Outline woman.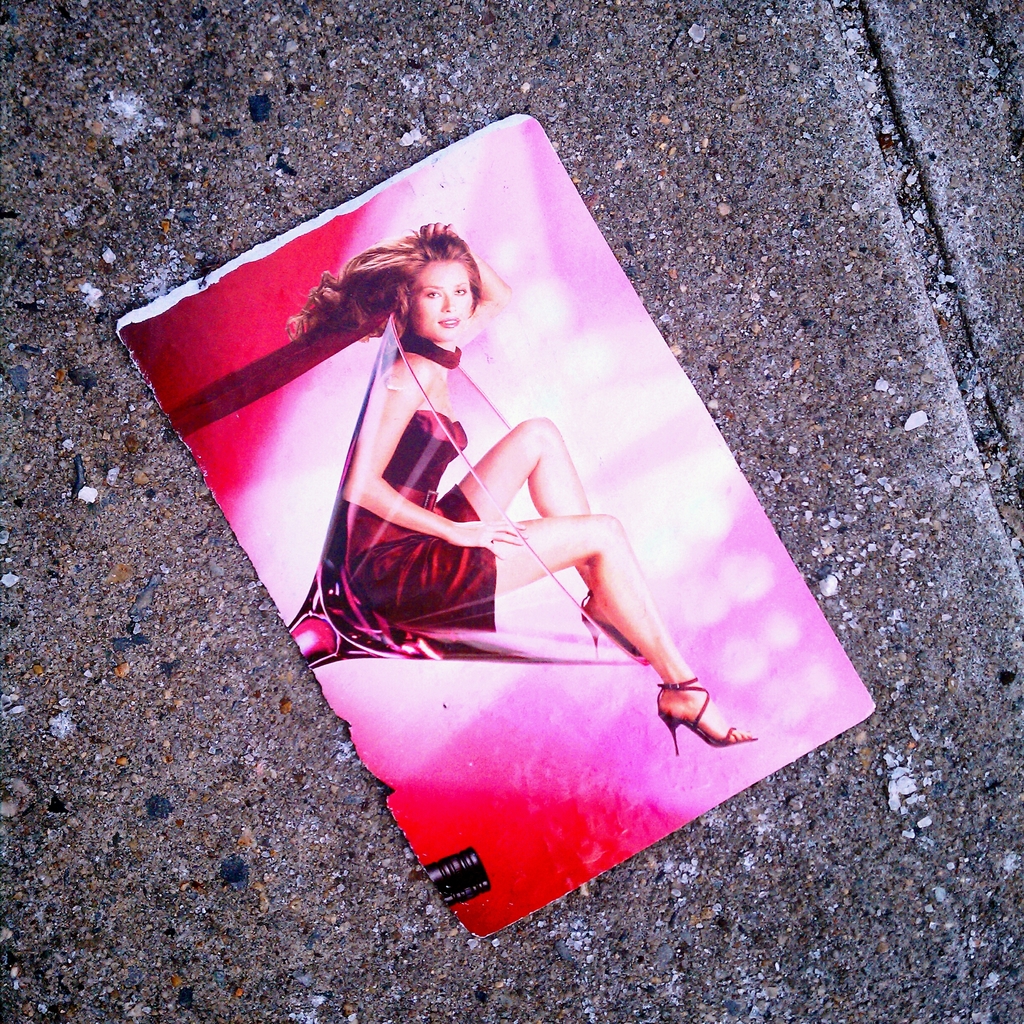
Outline: region(259, 148, 772, 854).
